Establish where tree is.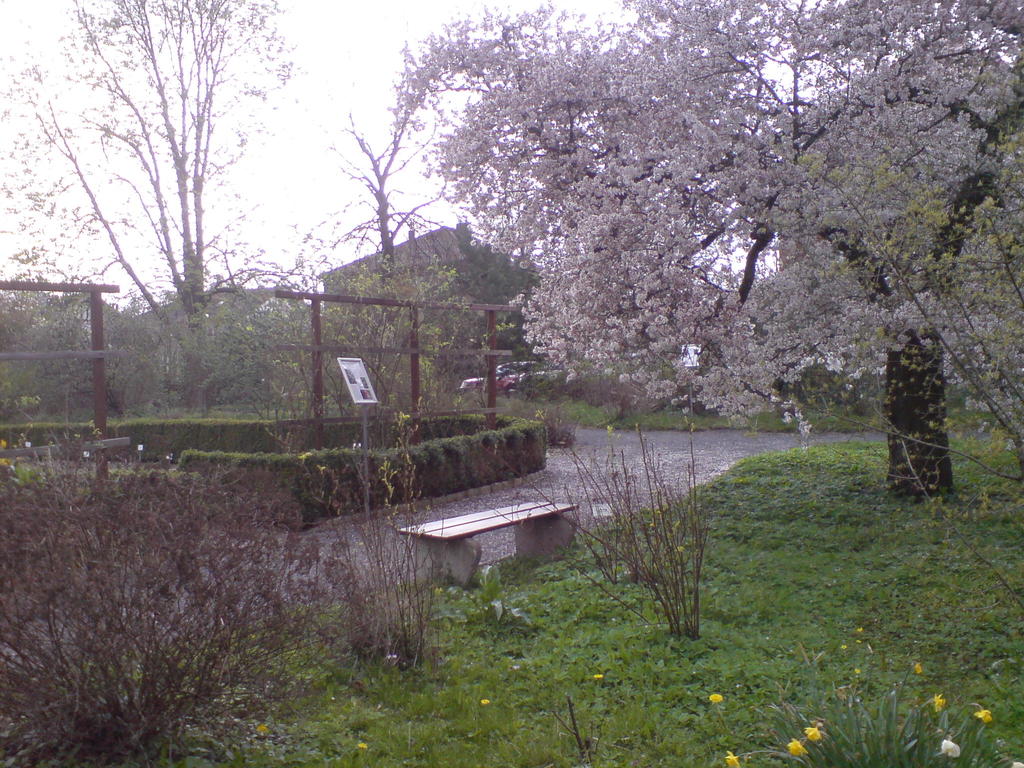
Established at <box>388,0,1023,493</box>.
